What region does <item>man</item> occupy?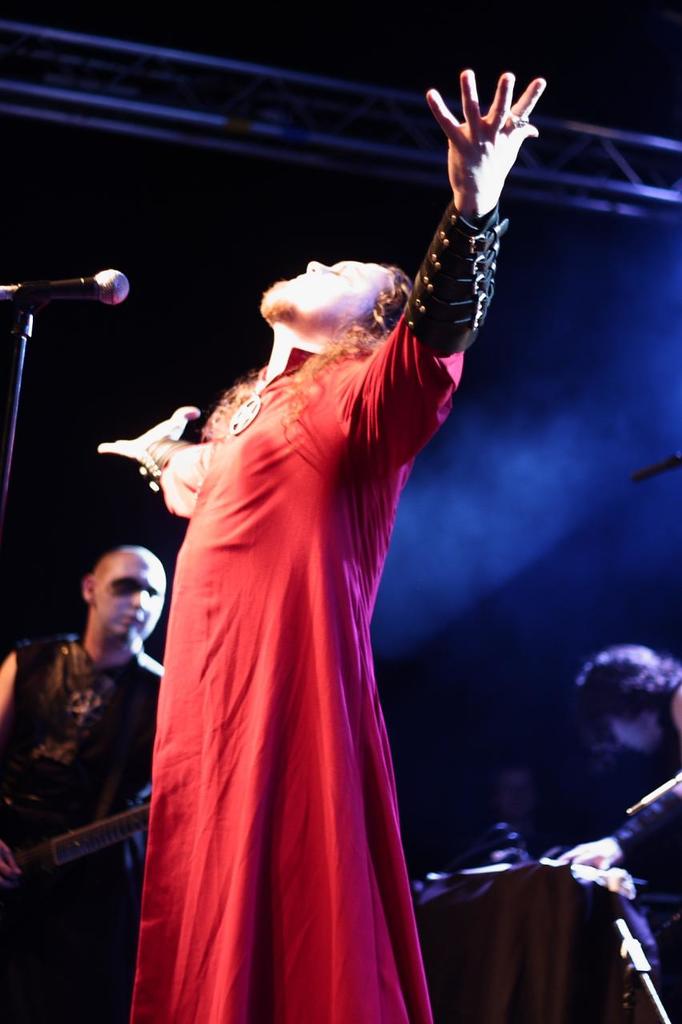
bbox=[0, 543, 166, 1018].
